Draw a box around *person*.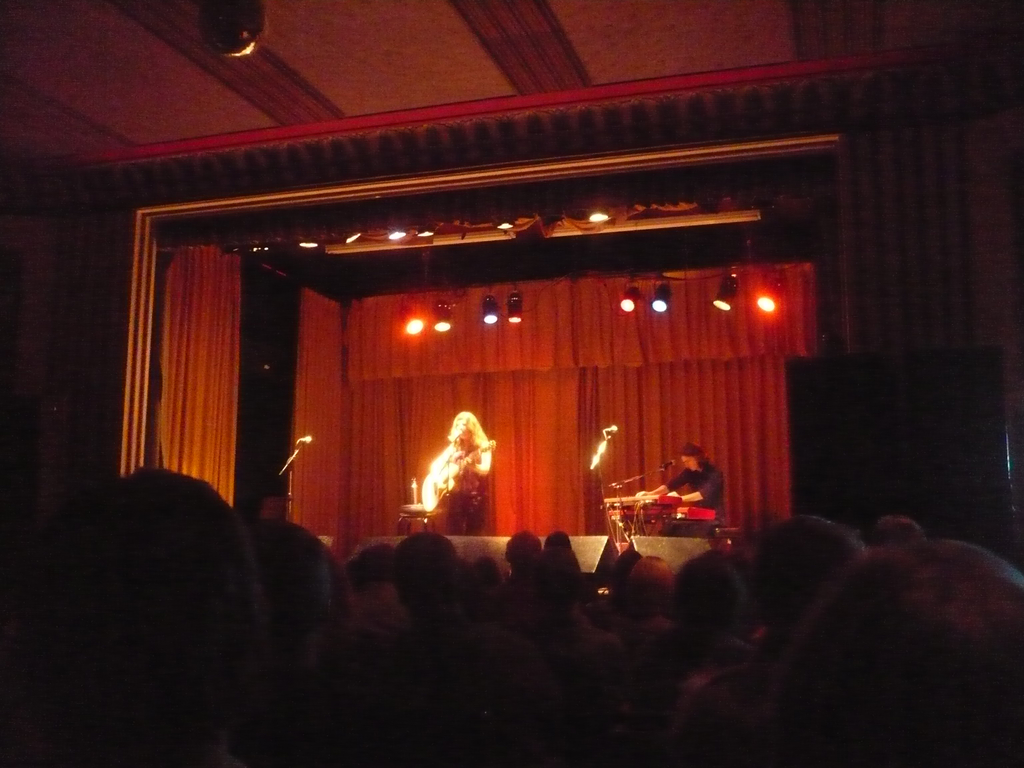
BBox(426, 406, 498, 525).
